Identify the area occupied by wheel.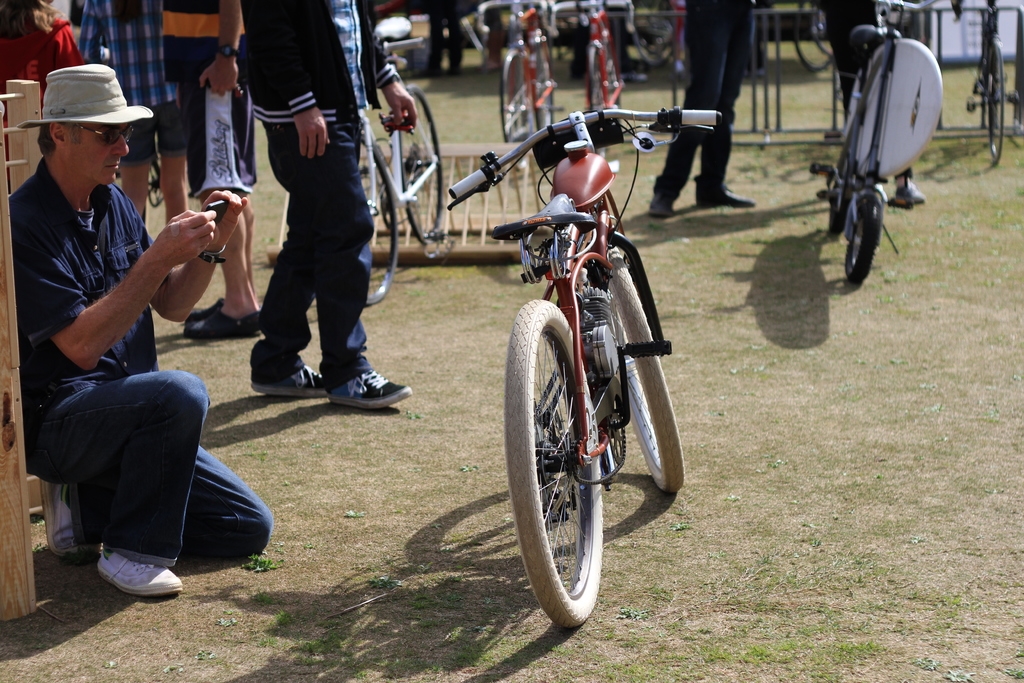
Area: bbox=[518, 297, 623, 636].
